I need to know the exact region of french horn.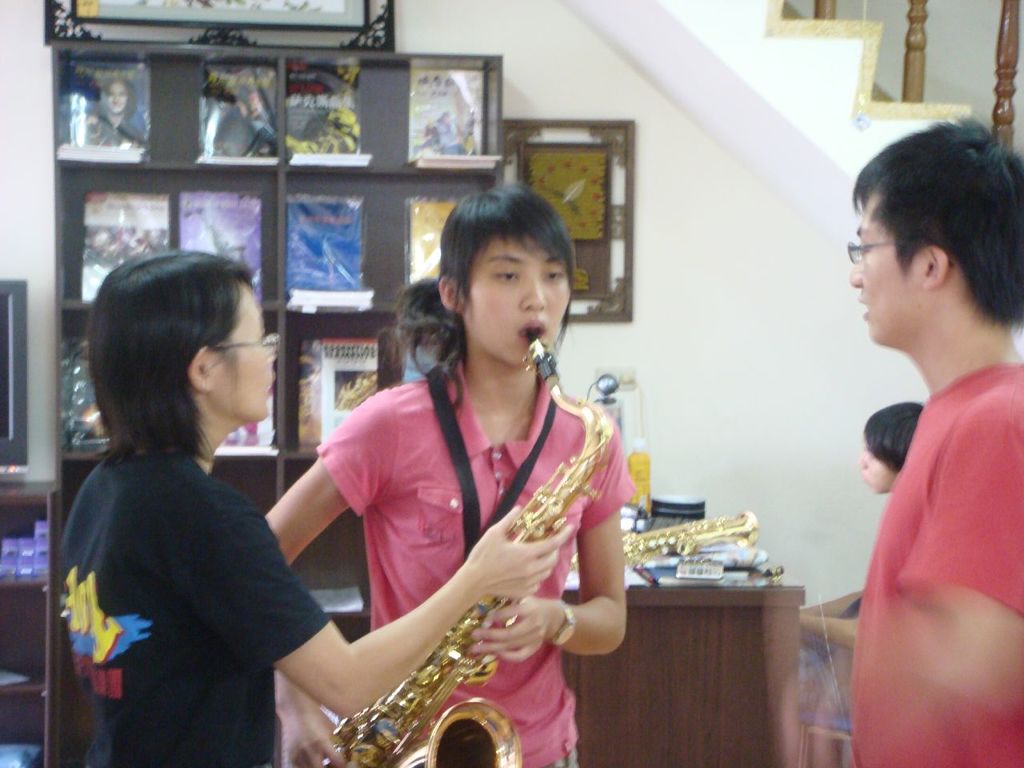
Region: 318:320:624:766.
